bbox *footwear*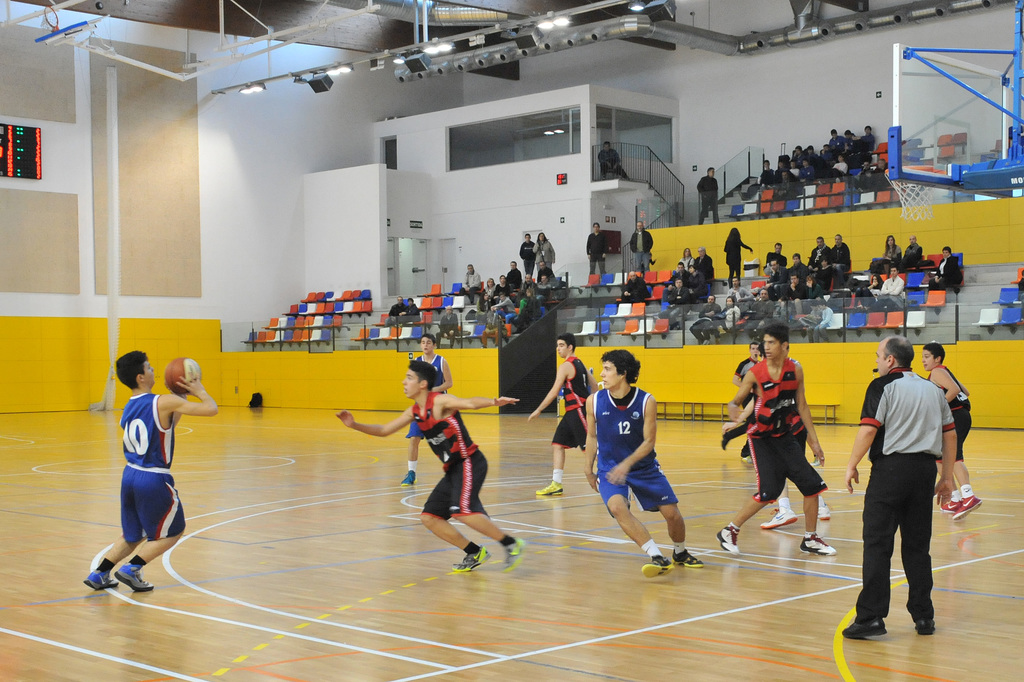
703 340 709 345
